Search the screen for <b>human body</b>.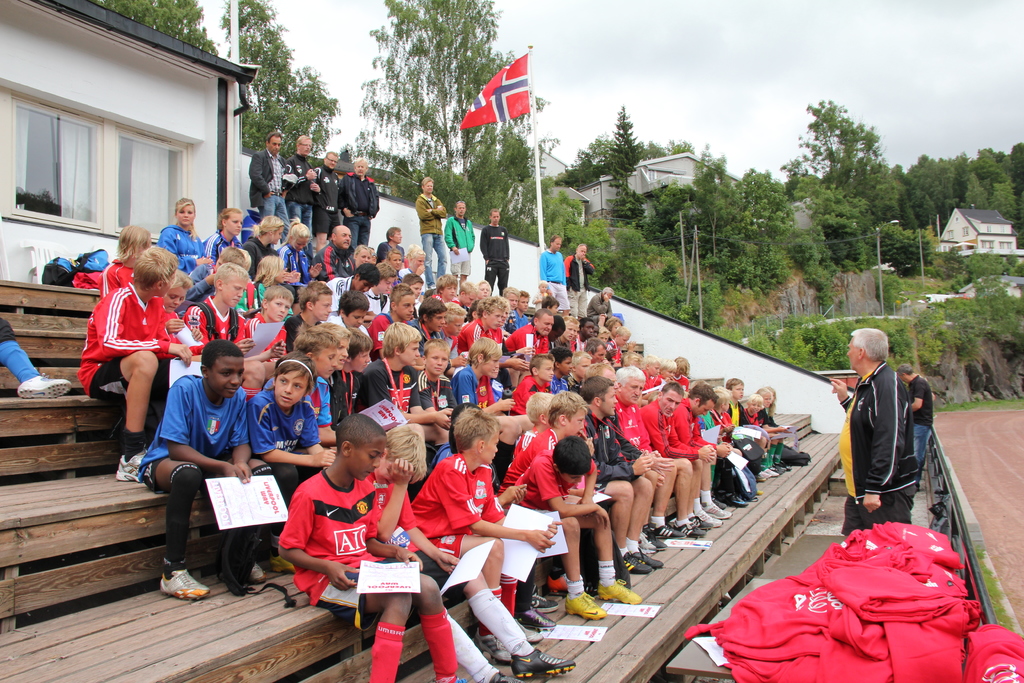
Found at 288,139,314,223.
